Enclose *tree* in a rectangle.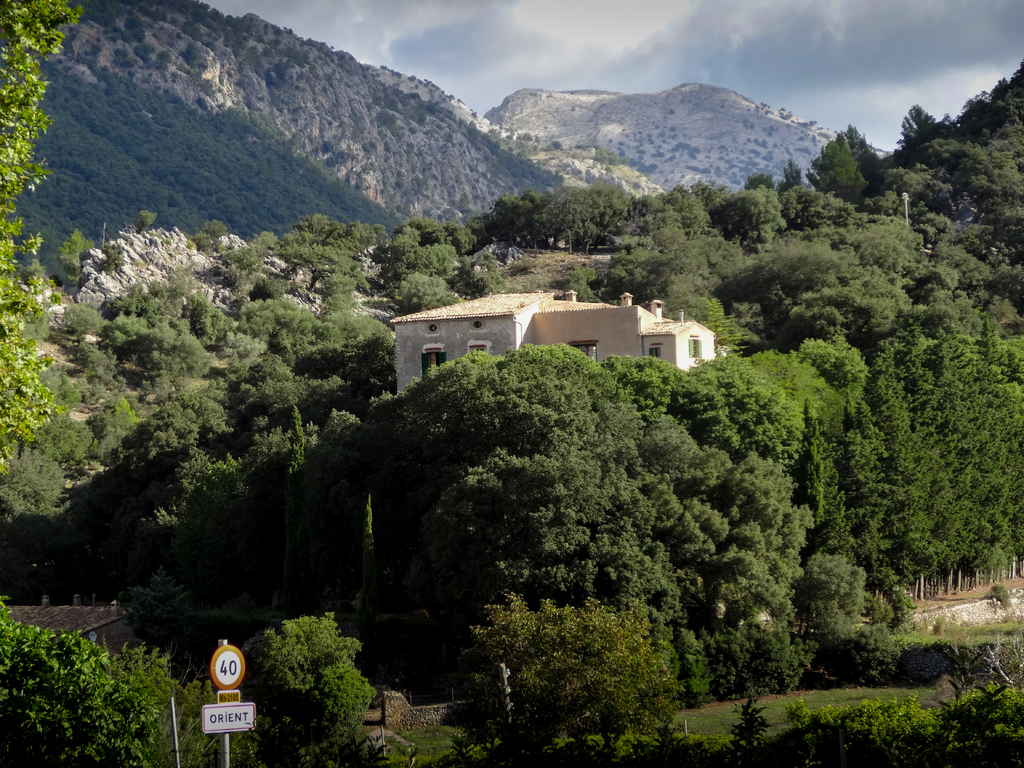
select_region(282, 402, 310, 496).
